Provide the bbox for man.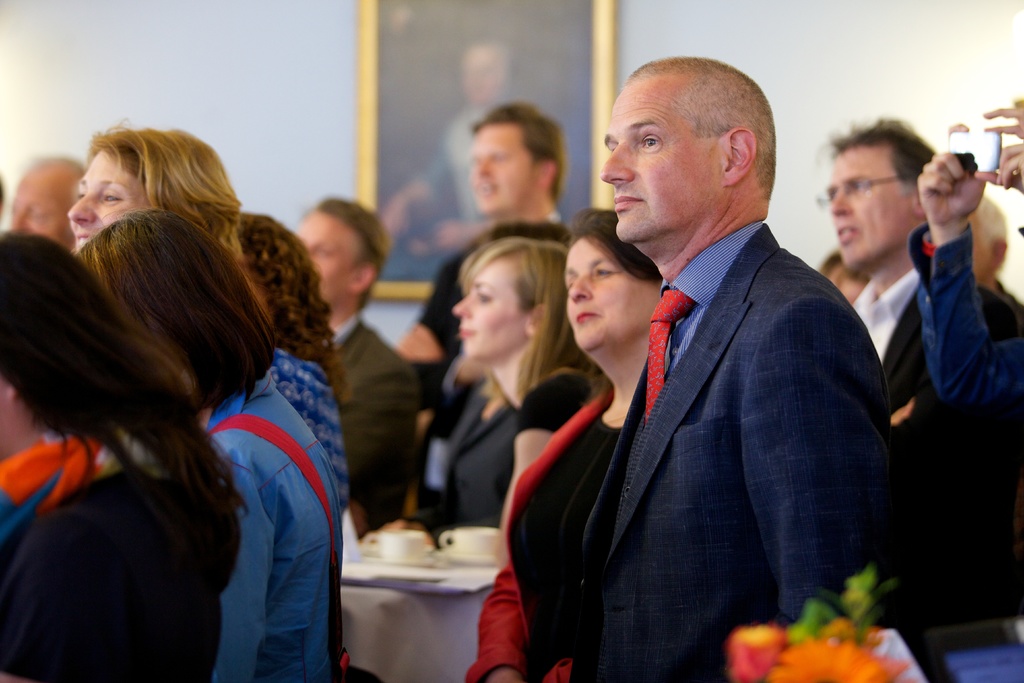
bbox(12, 152, 93, 248).
